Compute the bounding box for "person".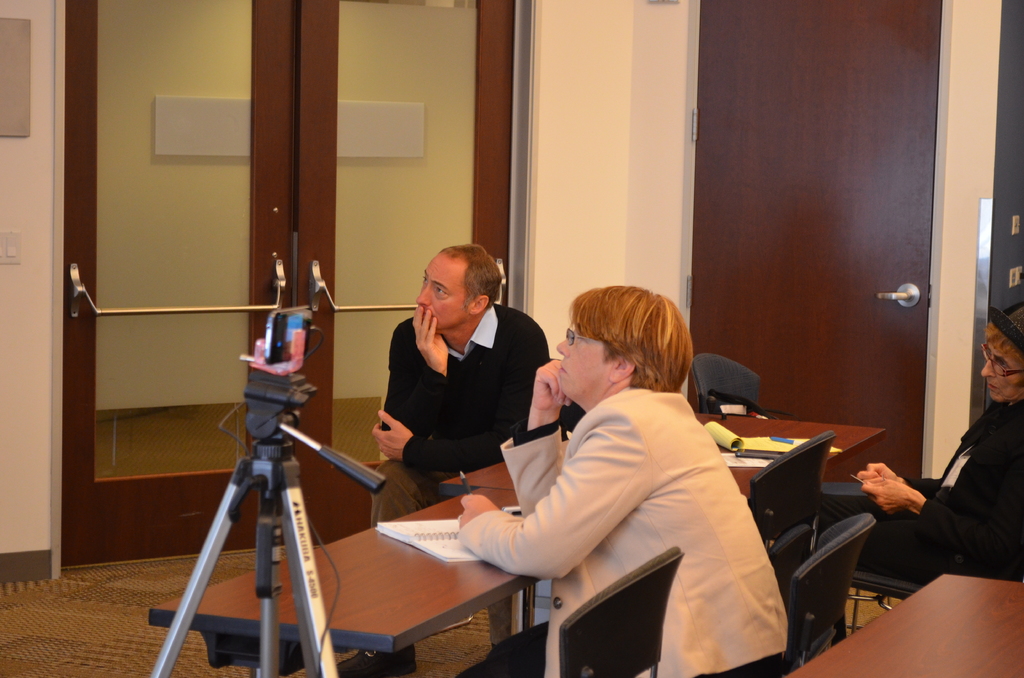
region(364, 242, 544, 535).
